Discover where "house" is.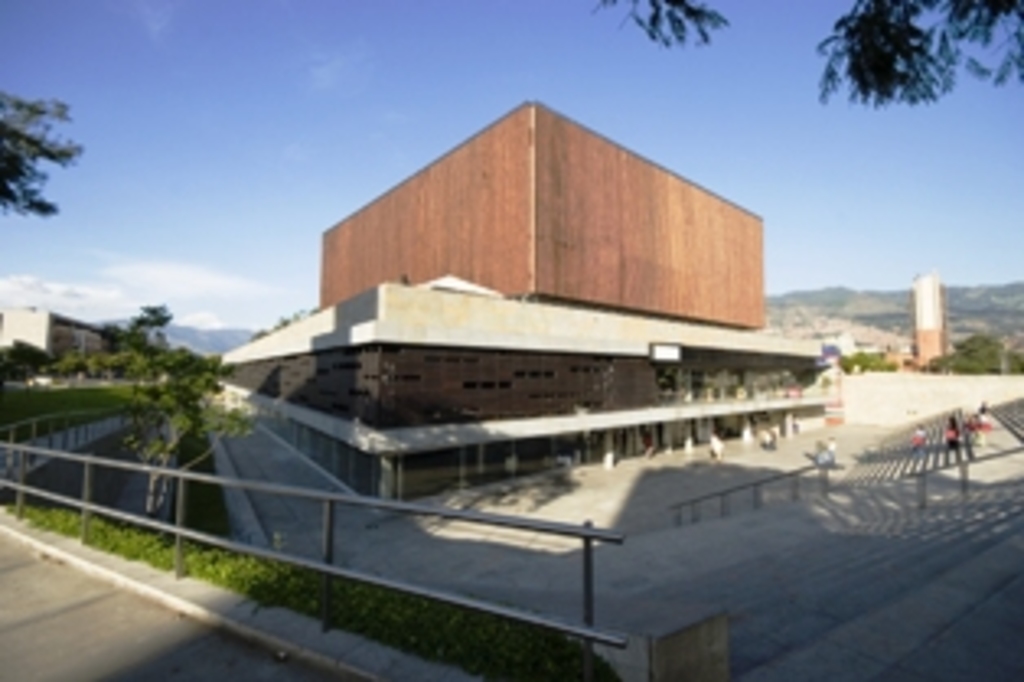
Discovered at (0,297,117,369).
